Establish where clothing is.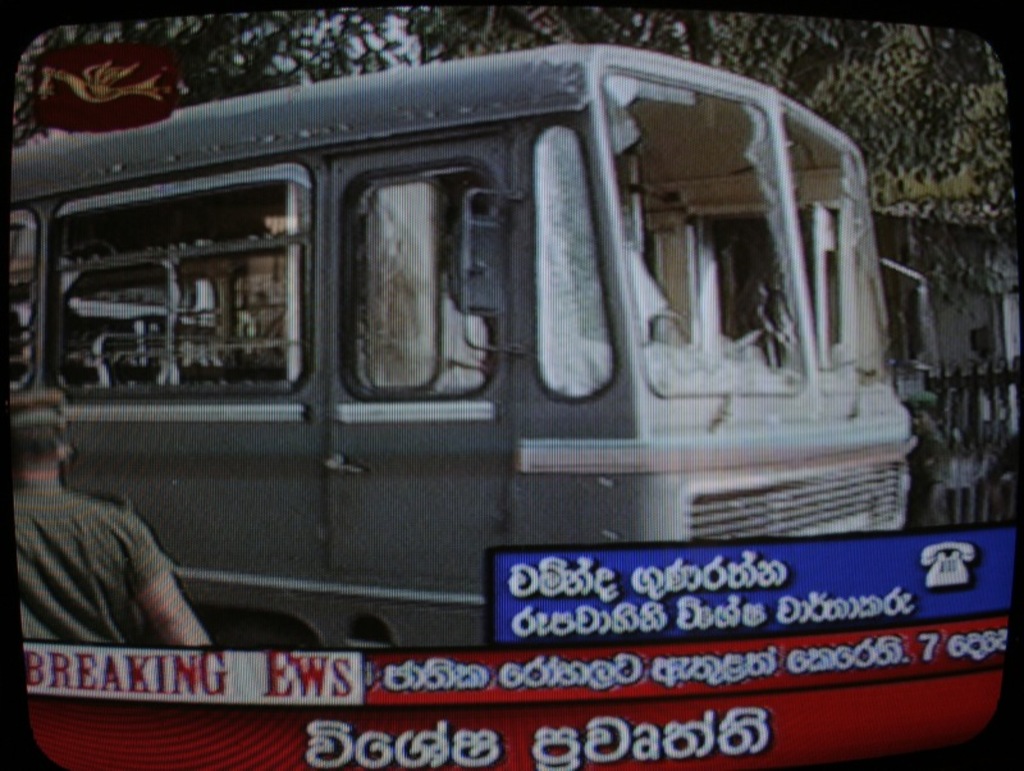
Established at (12,482,209,647).
